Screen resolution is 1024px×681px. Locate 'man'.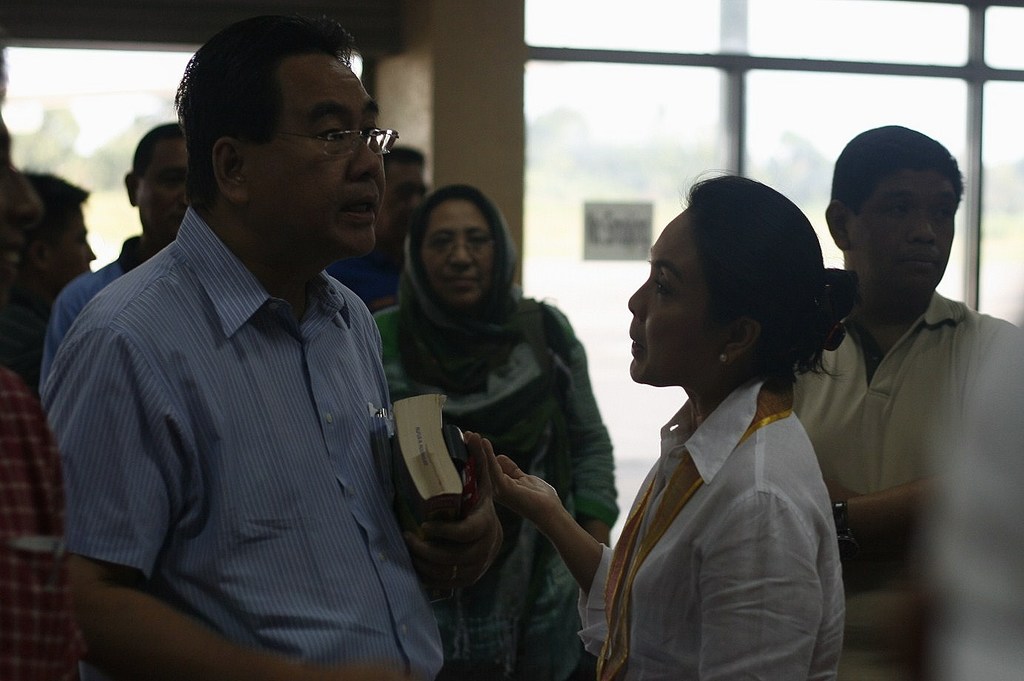
<box>19,170,98,375</box>.
